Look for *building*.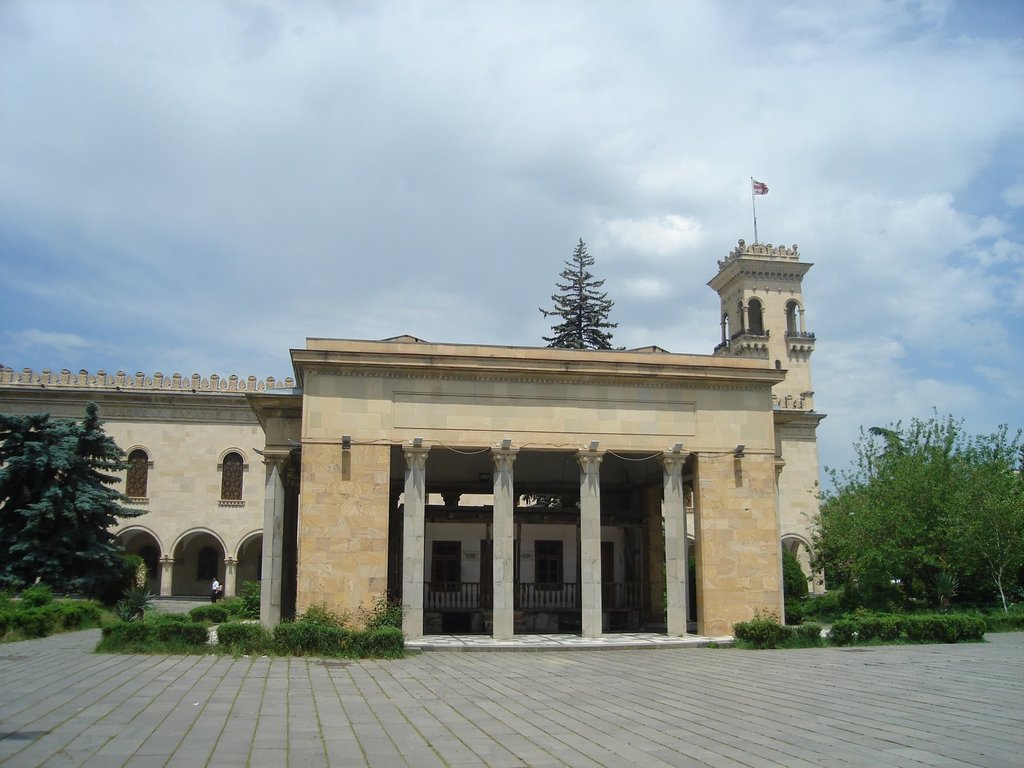
Found: bbox=(0, 234, 823, 643).
